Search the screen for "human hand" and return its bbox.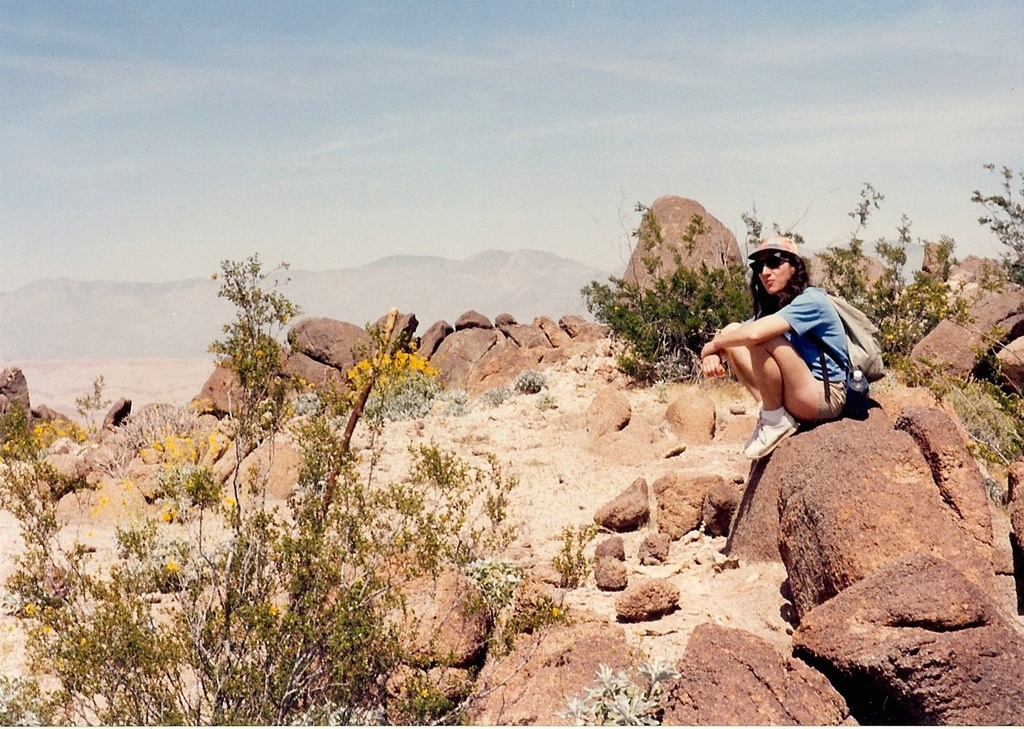
Found: left=699, top=339, right=716, bottom=362.
